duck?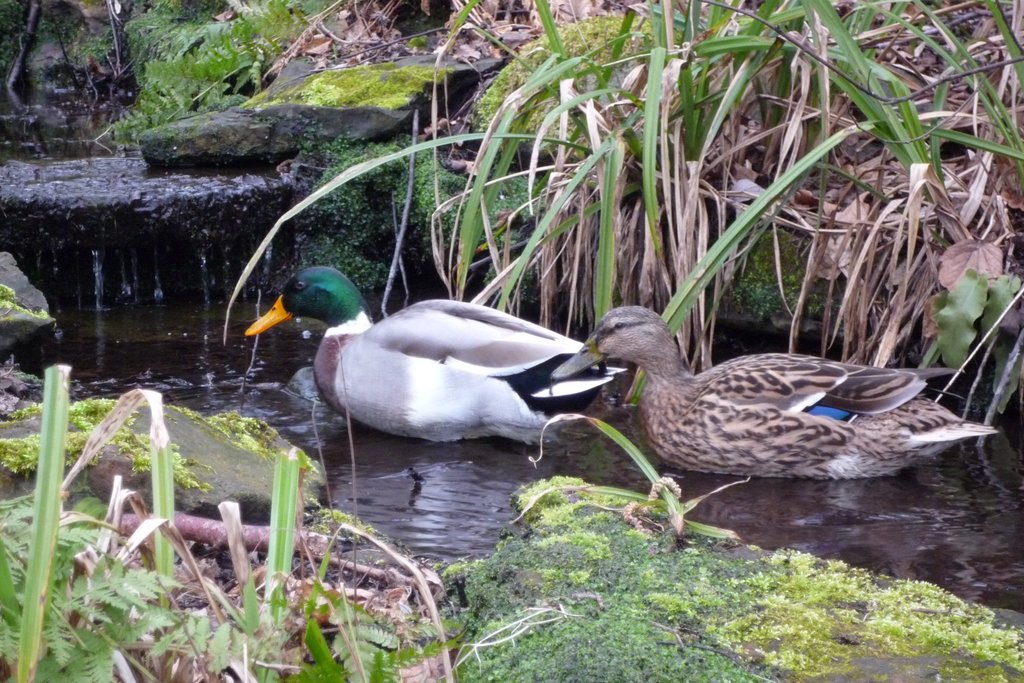
Rect(237, 270, 608, 452)
